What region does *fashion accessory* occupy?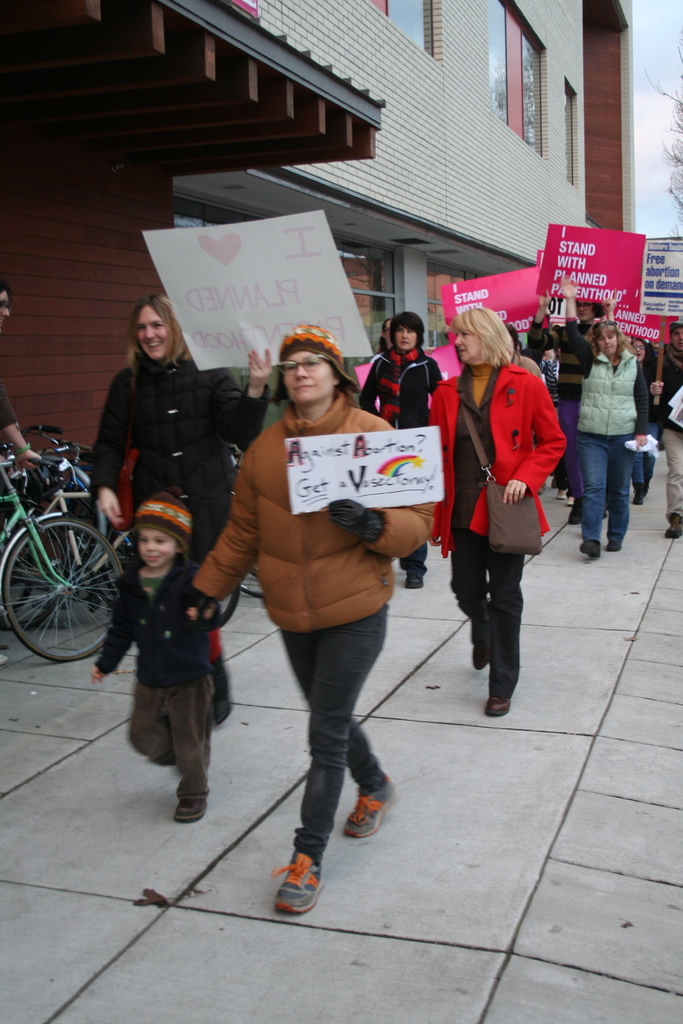
181,584,217,617.
